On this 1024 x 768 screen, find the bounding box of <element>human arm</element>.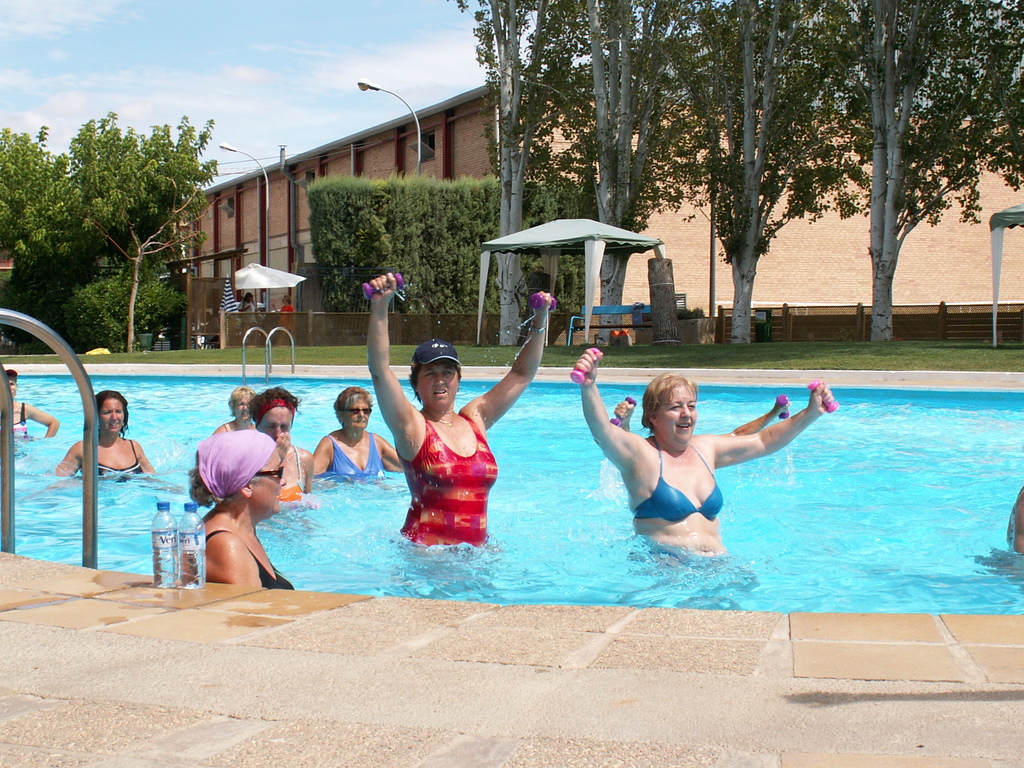
Bounding box: <region>173, 540, 278, 590</region>.
